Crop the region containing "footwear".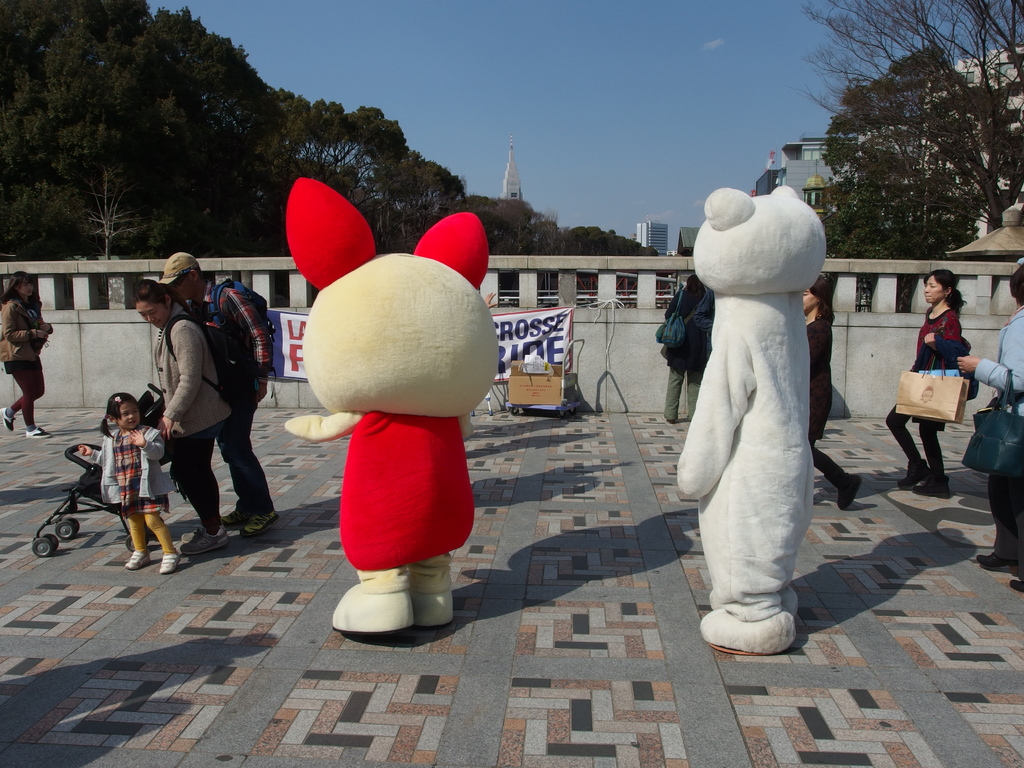
Crop region: <bbox>897, 458, 932, 487</bbox>.
